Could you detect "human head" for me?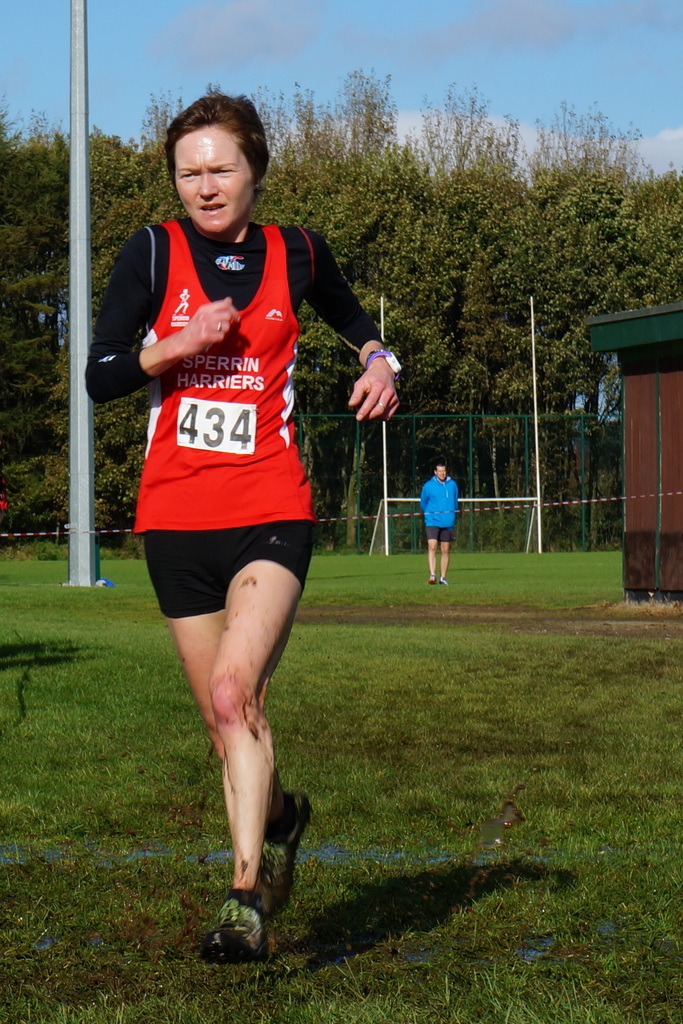
Detection result: l=433, t=462, r=449, b=487.
